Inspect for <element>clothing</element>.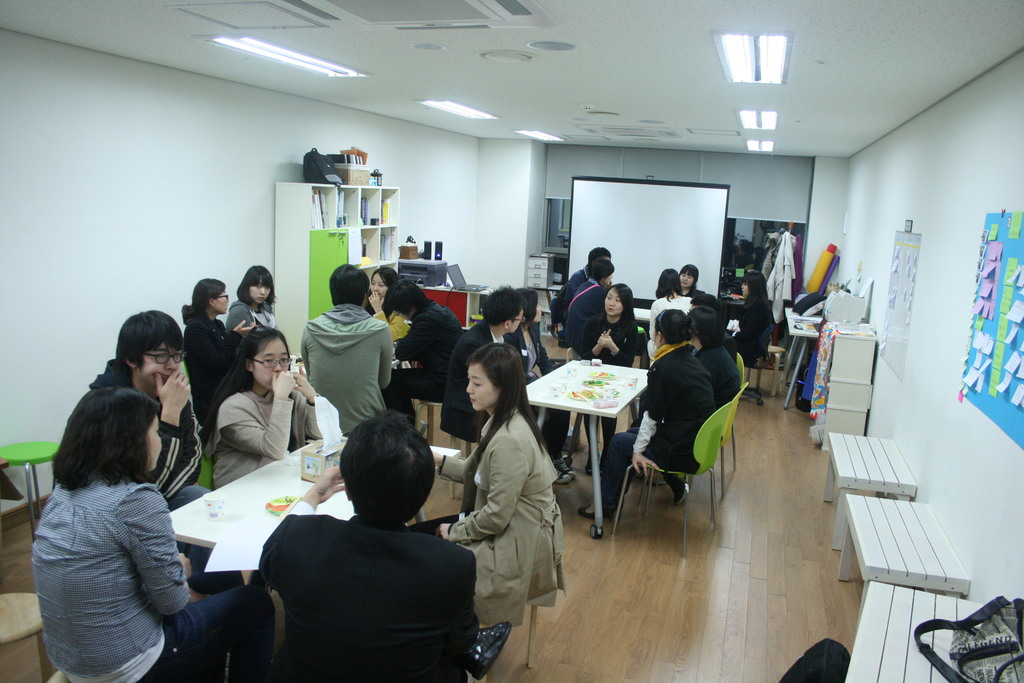
Inspection: <bbox>514, 320, 555, 388</bbox>.
